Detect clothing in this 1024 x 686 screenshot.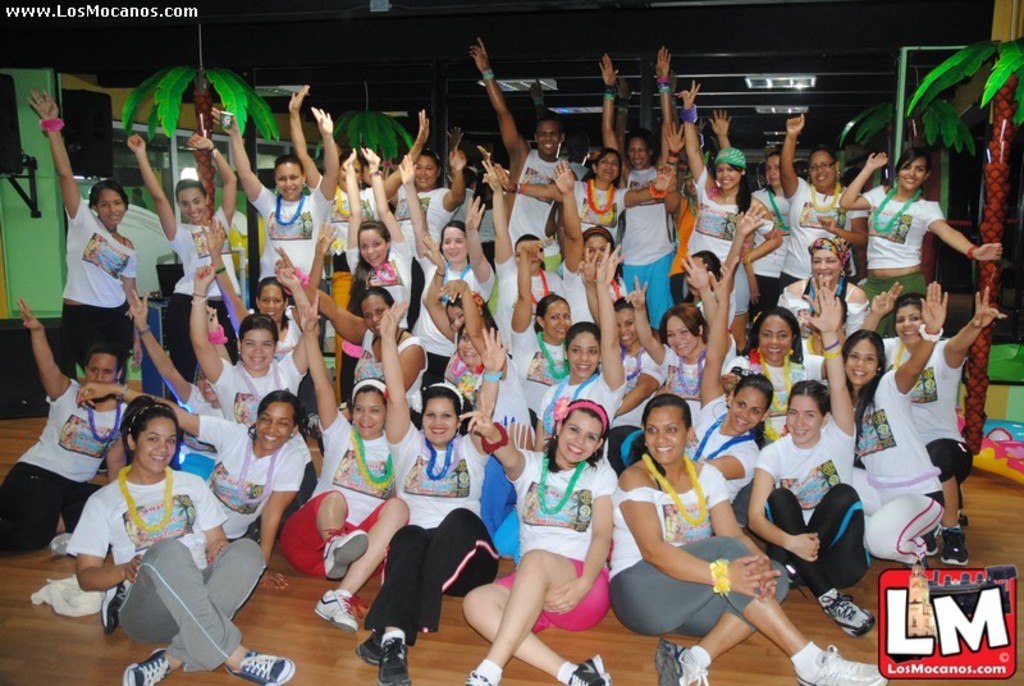
Detection: (x1=572, y1=182, x2=660, y2=266).
